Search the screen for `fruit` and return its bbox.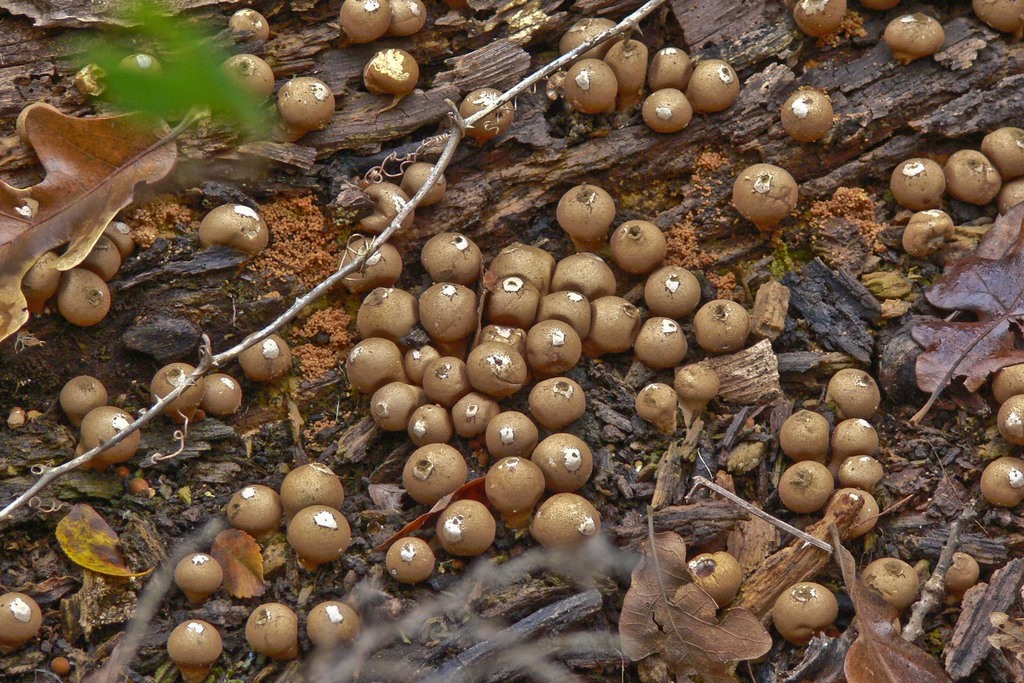
Found: rect(111, 46, 159, 80).
